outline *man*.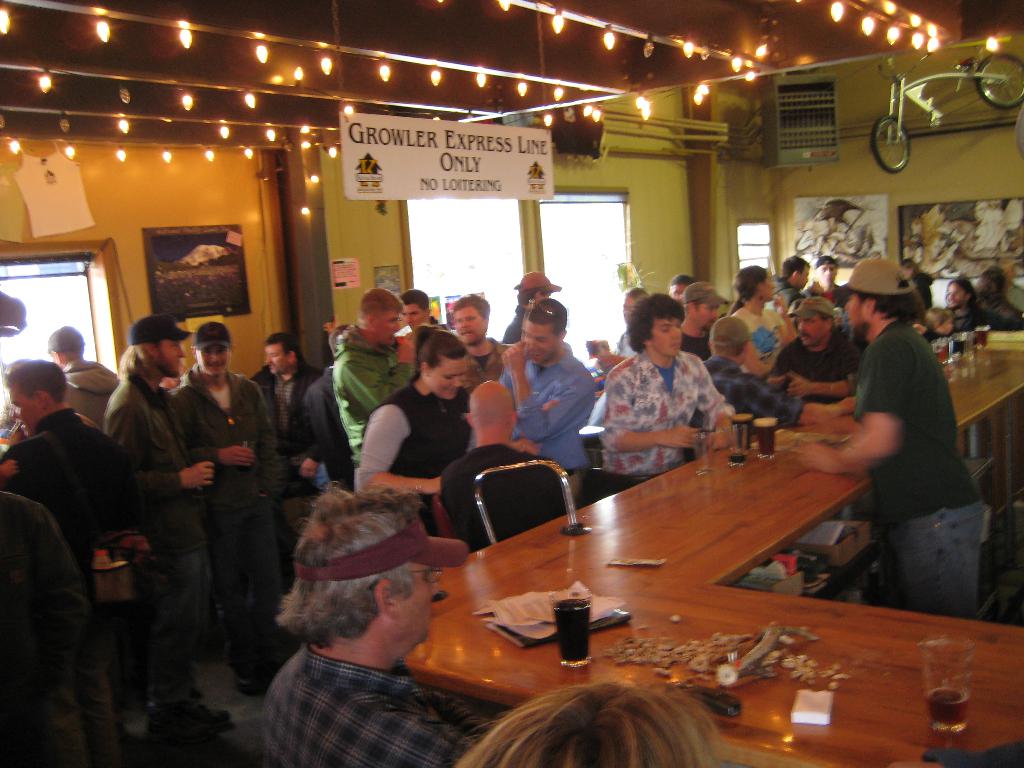
Outline: rect(0, 358, 121, 574).
